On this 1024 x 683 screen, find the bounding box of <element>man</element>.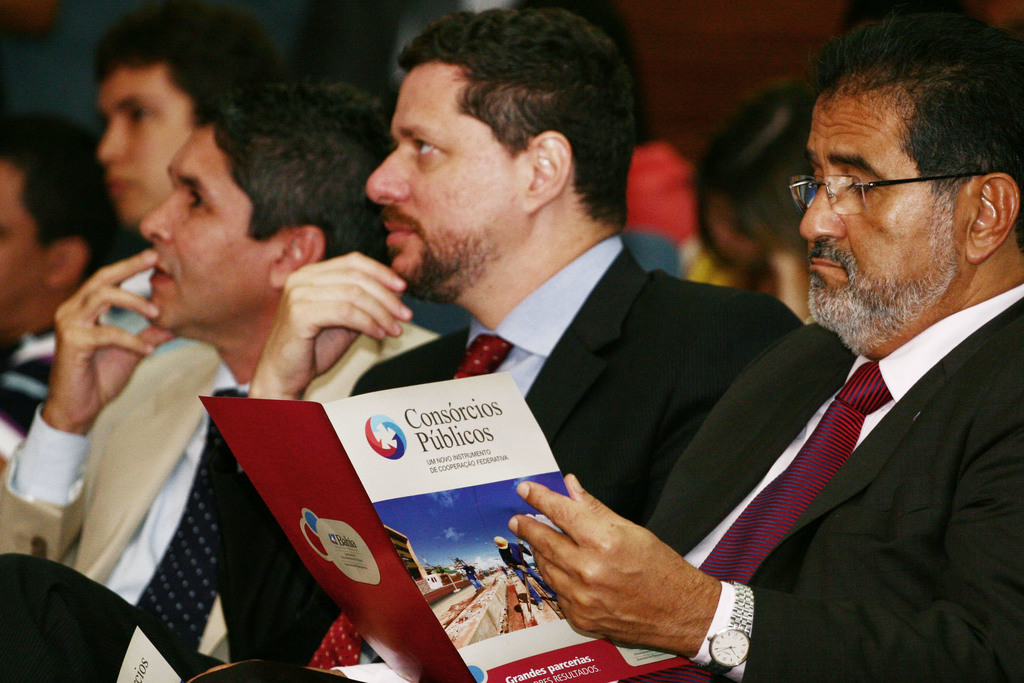
Bounding box: bbox=(218, 0, 811, 682).
